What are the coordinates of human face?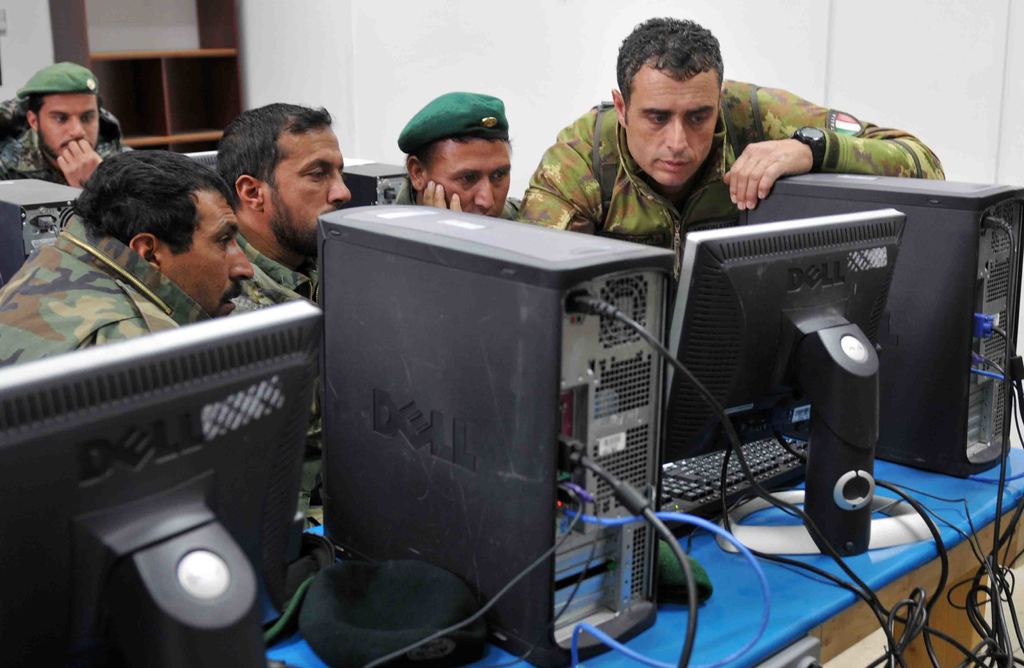
bbox(419, 134, 511, 212).
